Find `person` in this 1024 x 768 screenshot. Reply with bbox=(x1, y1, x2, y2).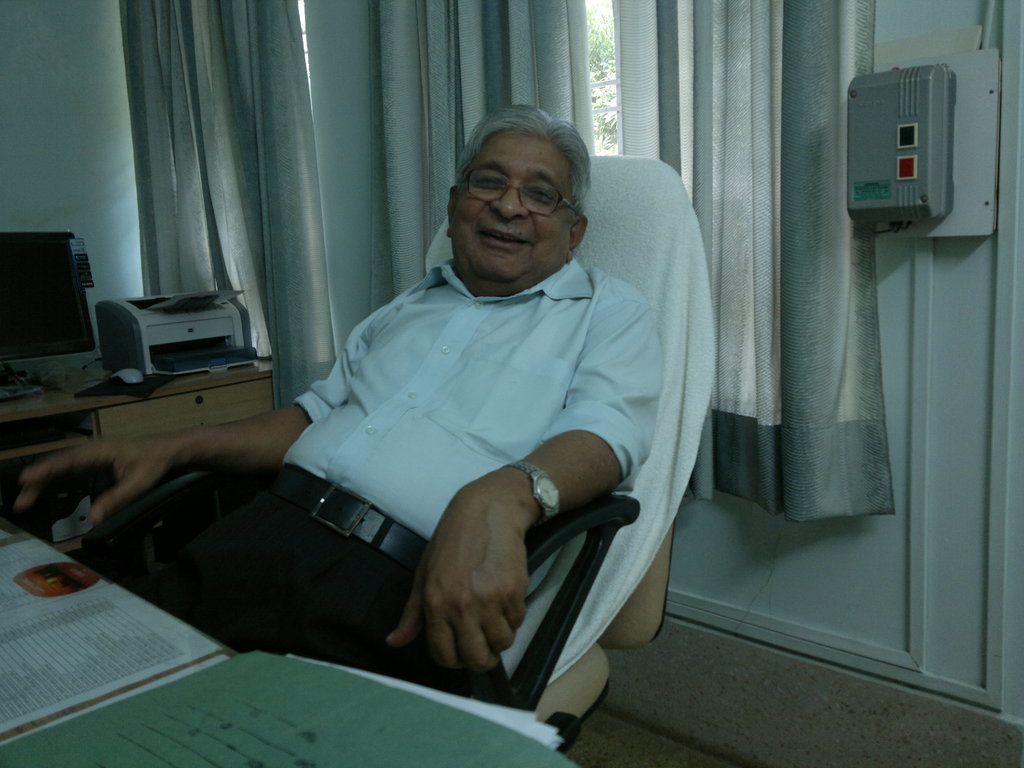
bbox=(8, 105, 669, 704).
